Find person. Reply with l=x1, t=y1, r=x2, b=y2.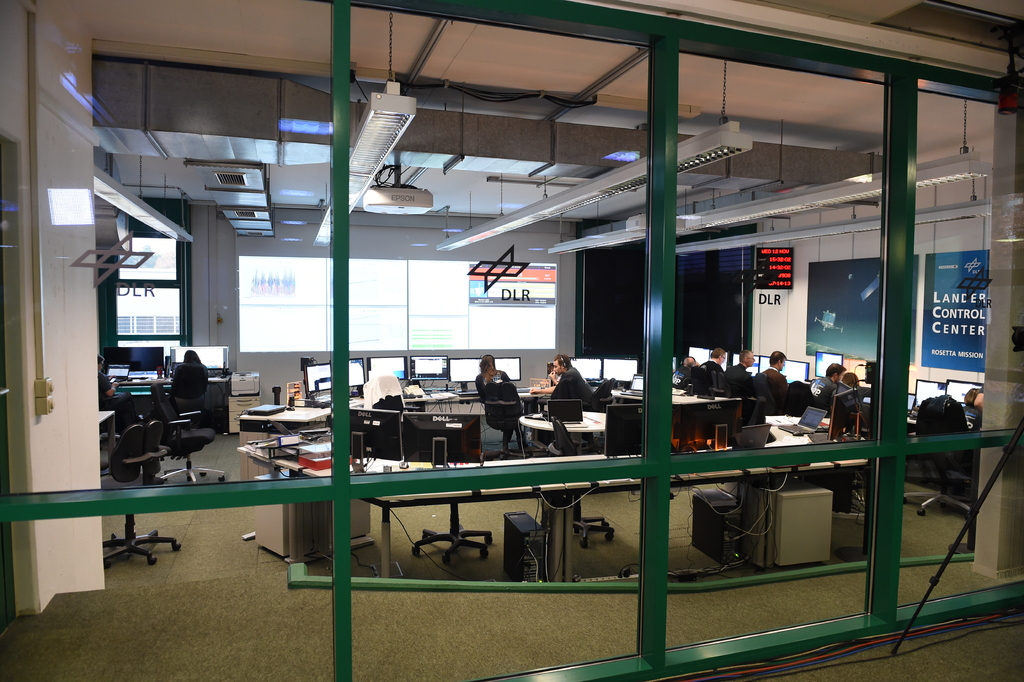
l=477, t=347, r=508, b=429.
